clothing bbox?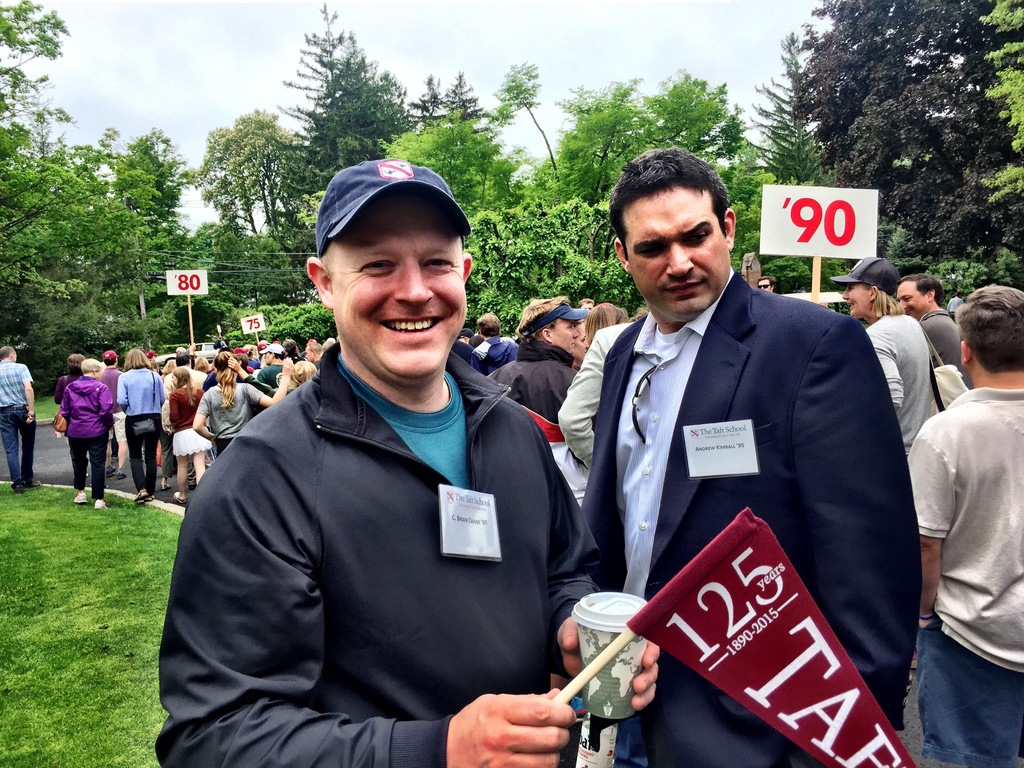
x1=922, y1=306, x2=964, y2=376
